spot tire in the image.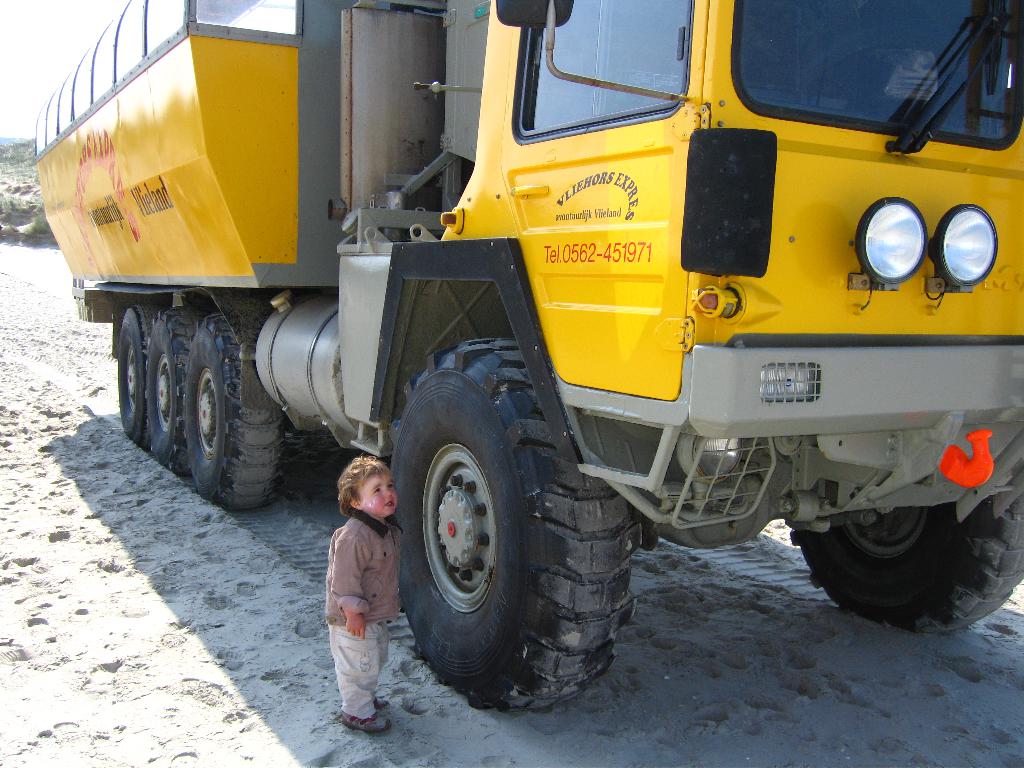
tire found at rect(183, 311, 286, 511).
